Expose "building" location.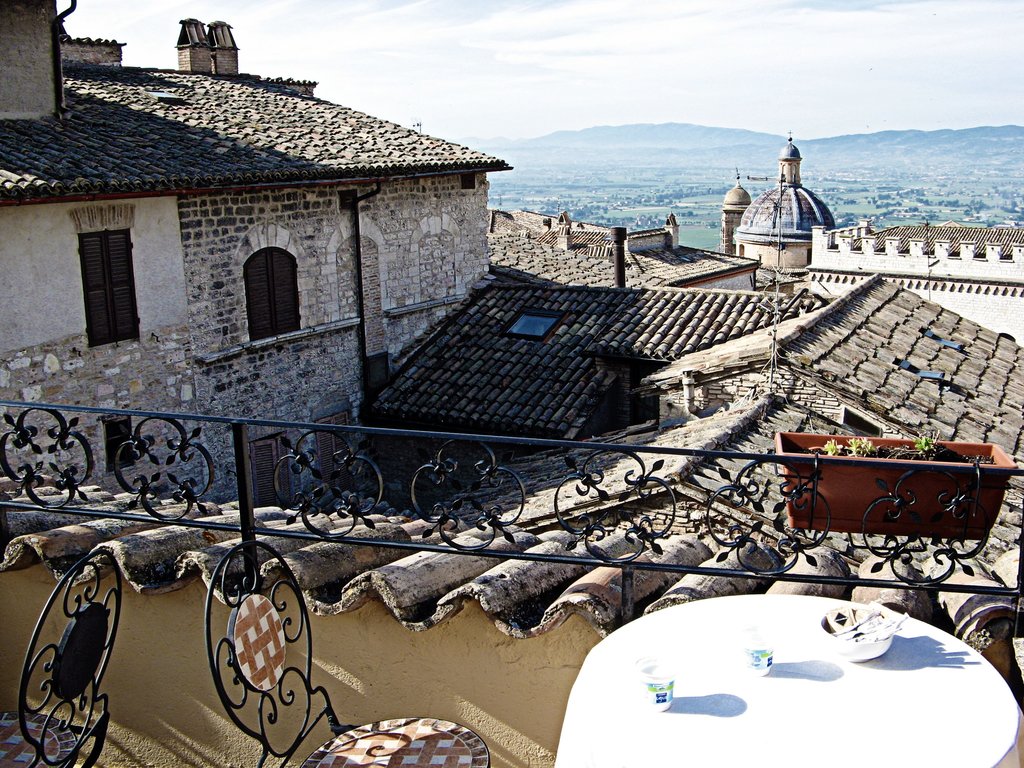
Exposed at crop(0, 0, 1023, 767).
